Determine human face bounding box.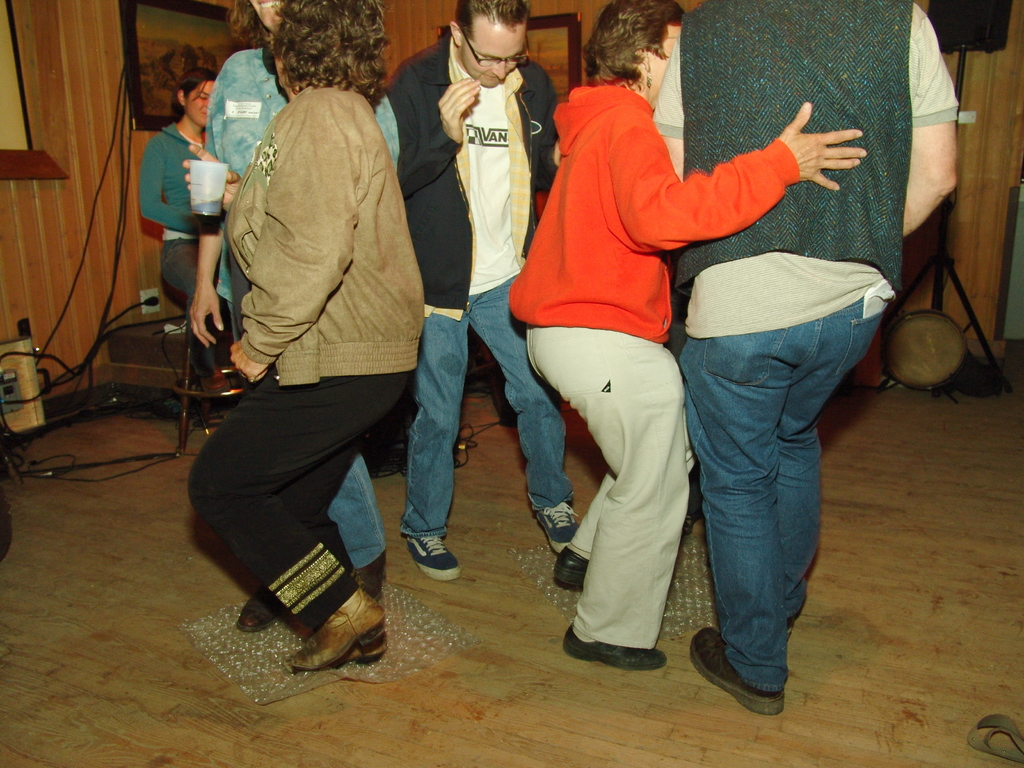
Determined: region(246, 0, 284, 33).
